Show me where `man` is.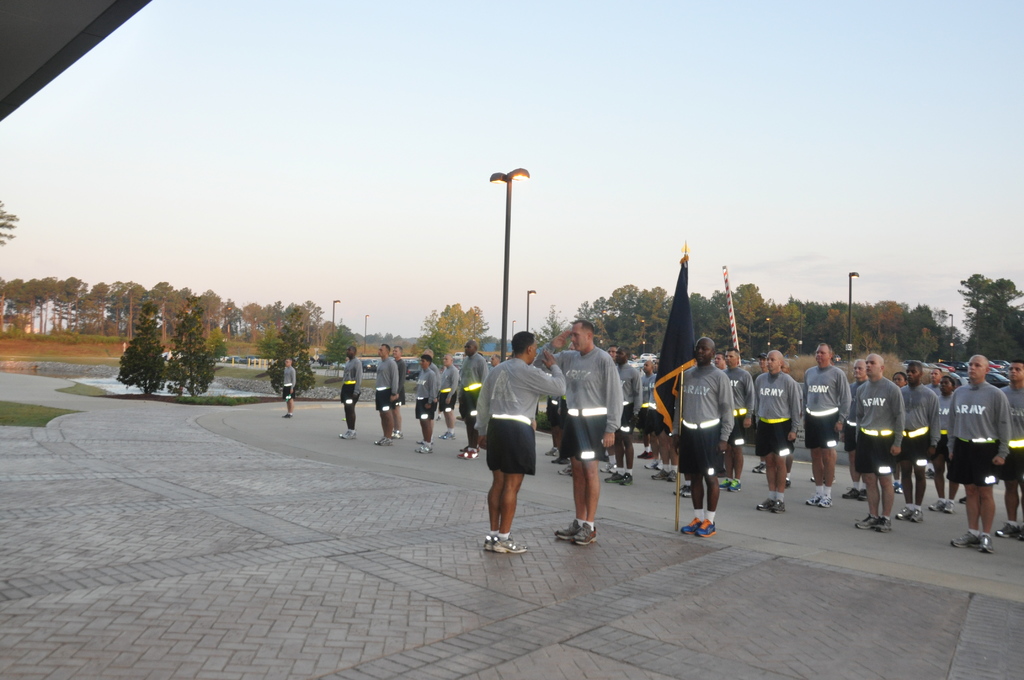
`man` is at bbox=[924, 358, 942, 399].
